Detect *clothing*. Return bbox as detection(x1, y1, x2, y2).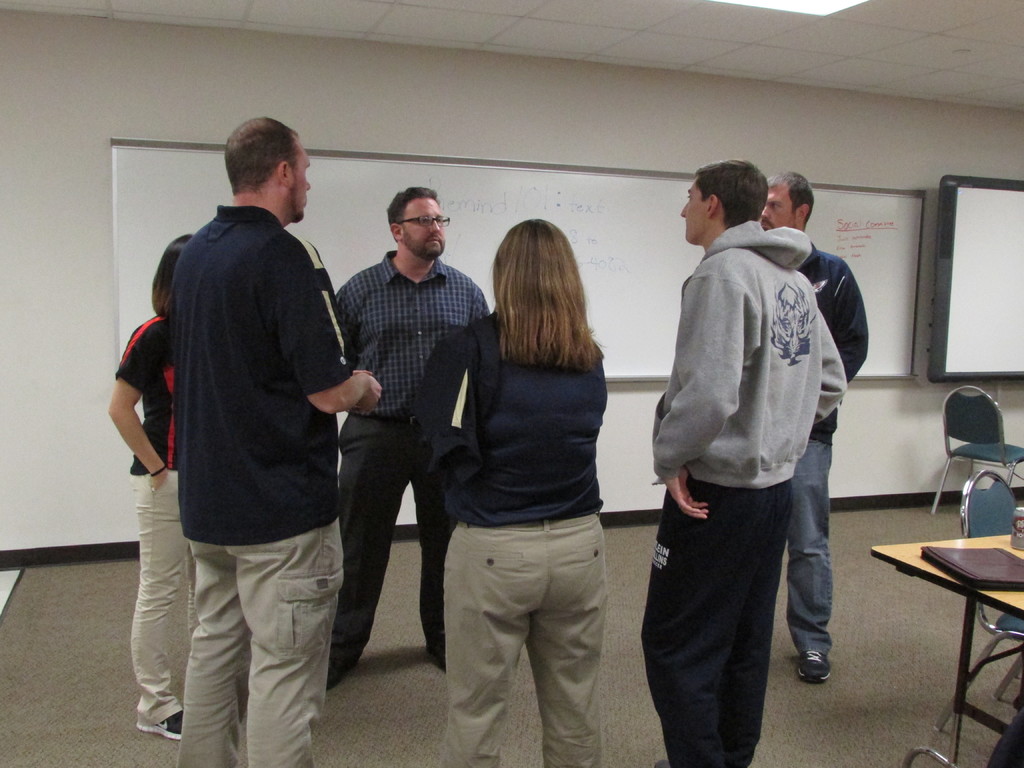
detection(332, 250, 499, 655).
